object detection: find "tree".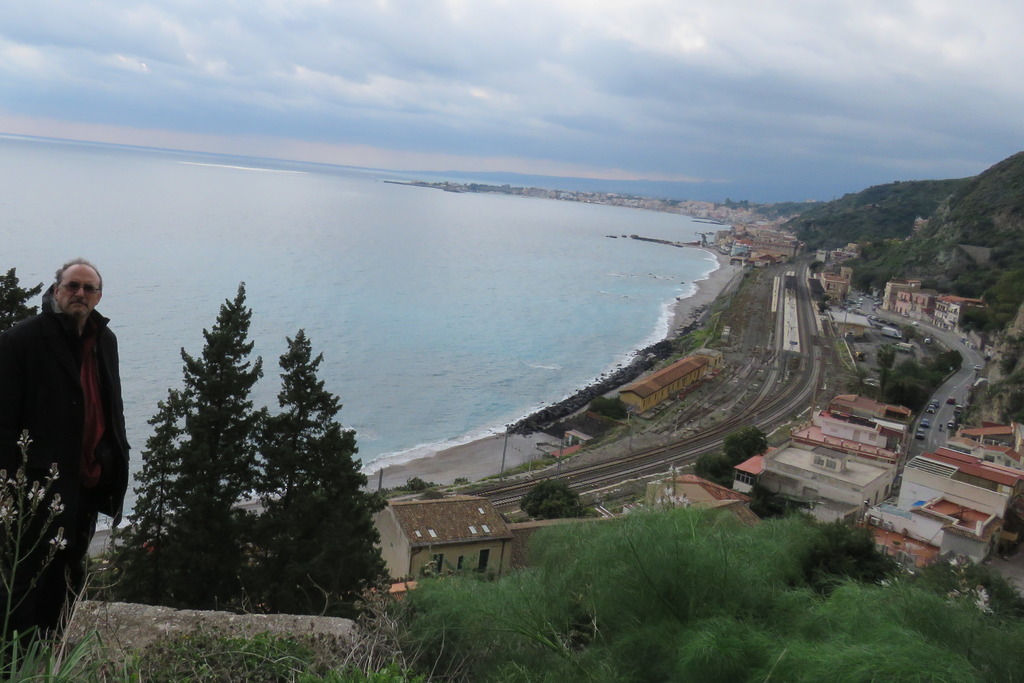
left=1, top=268, right=52, bottom=330.
